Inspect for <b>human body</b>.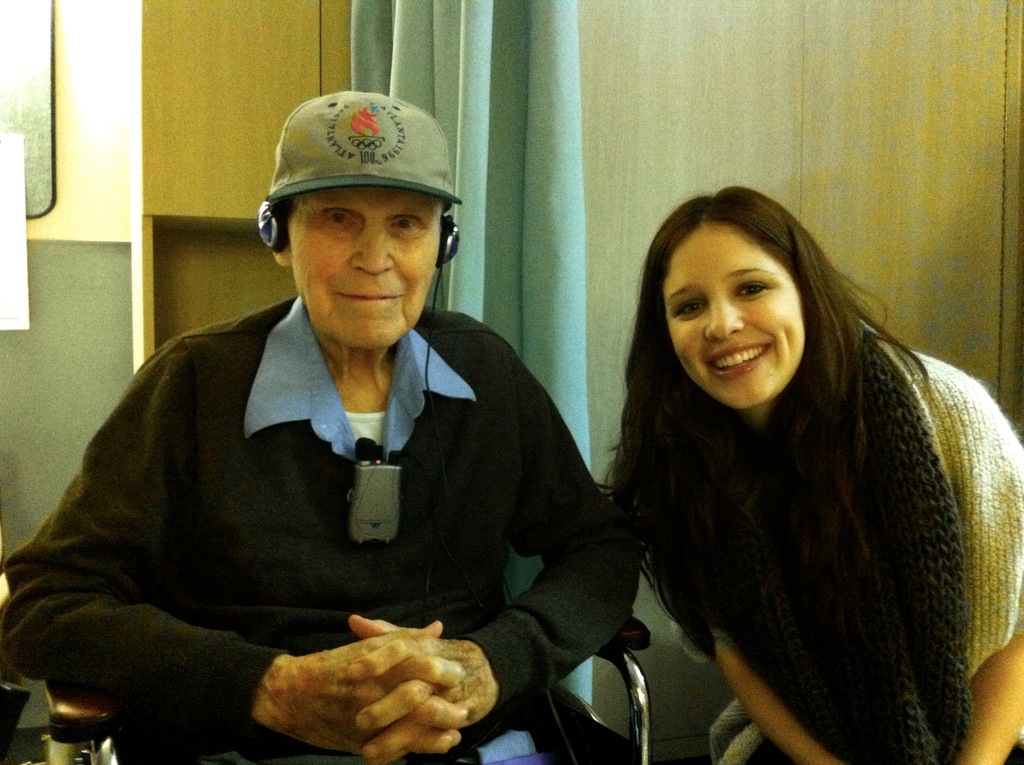
Inspection: 0 92 632 764.
